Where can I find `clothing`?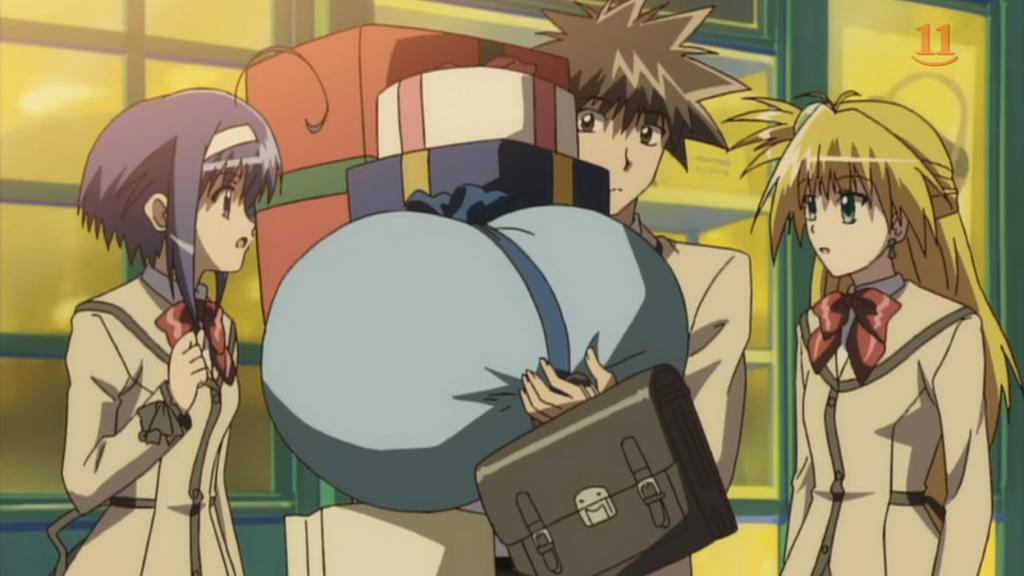
You can find it at select_region(798, 275, 984, 575).
